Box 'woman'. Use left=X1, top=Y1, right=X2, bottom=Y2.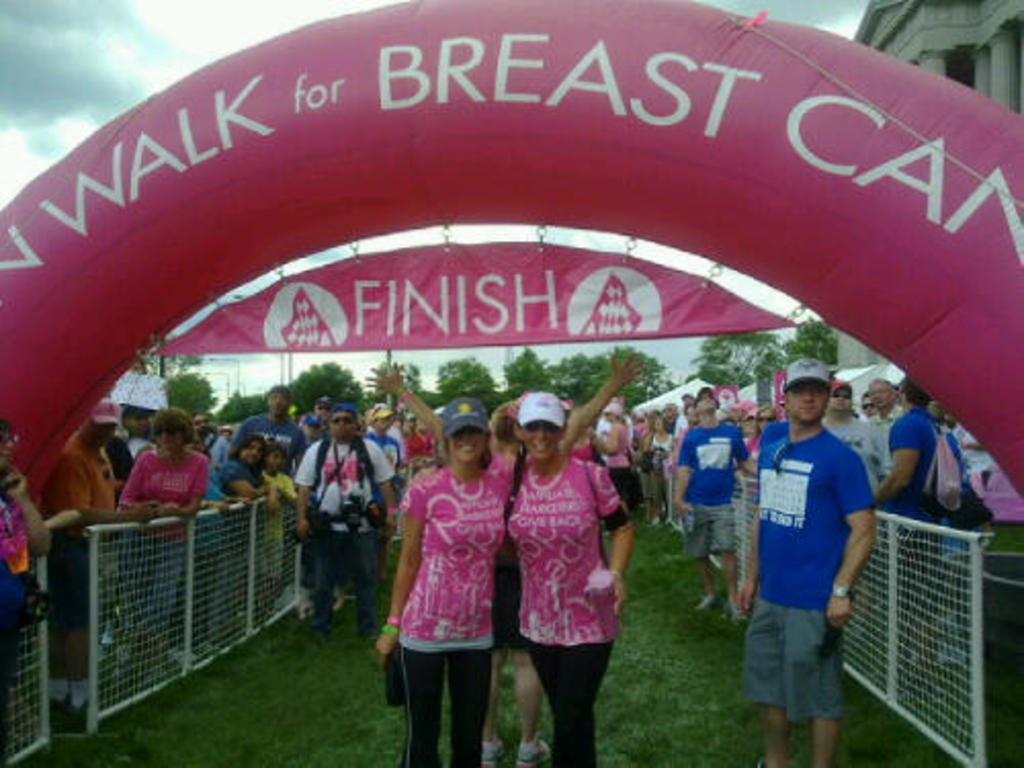
left=197, top=434, right=264, bottom=655.
